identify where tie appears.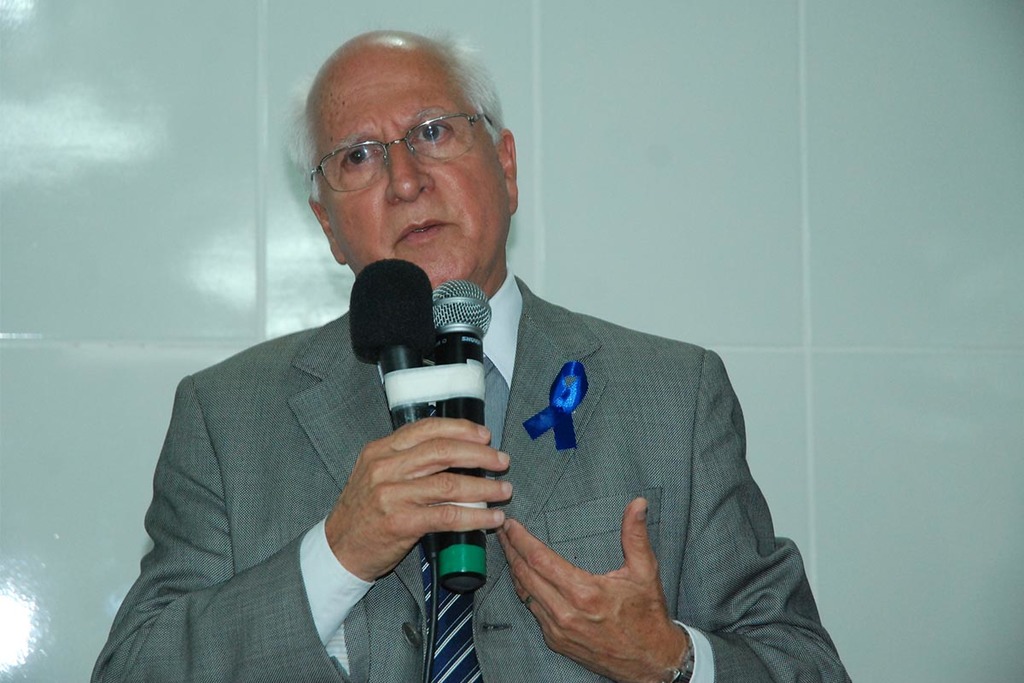
Appears at locate(420, 382, 482, 682).
